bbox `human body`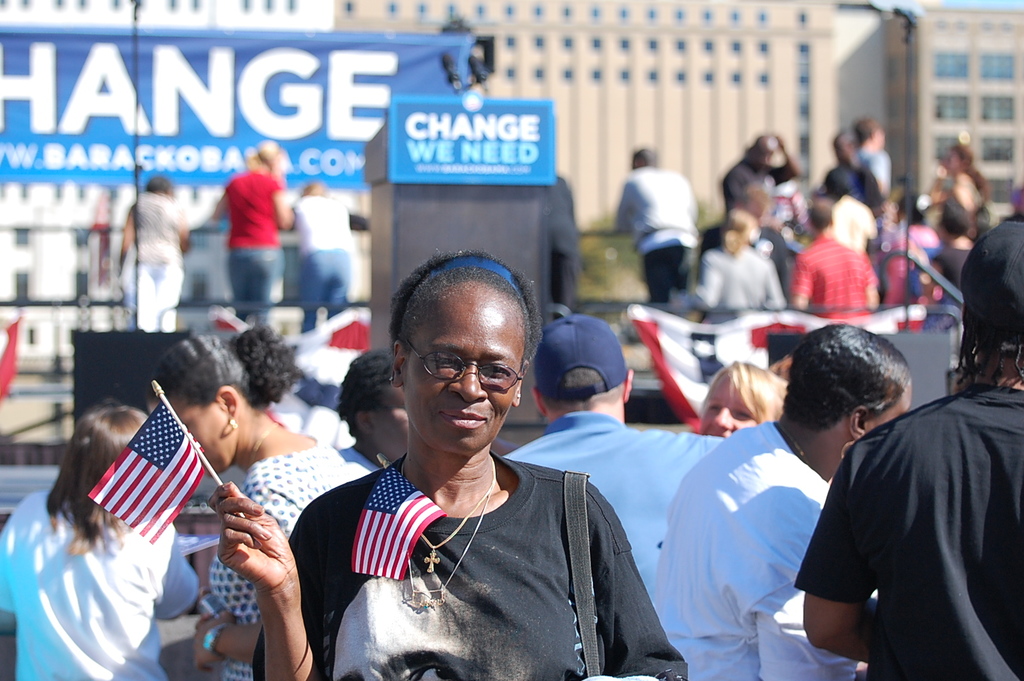
[296, 194, 353, 340]
